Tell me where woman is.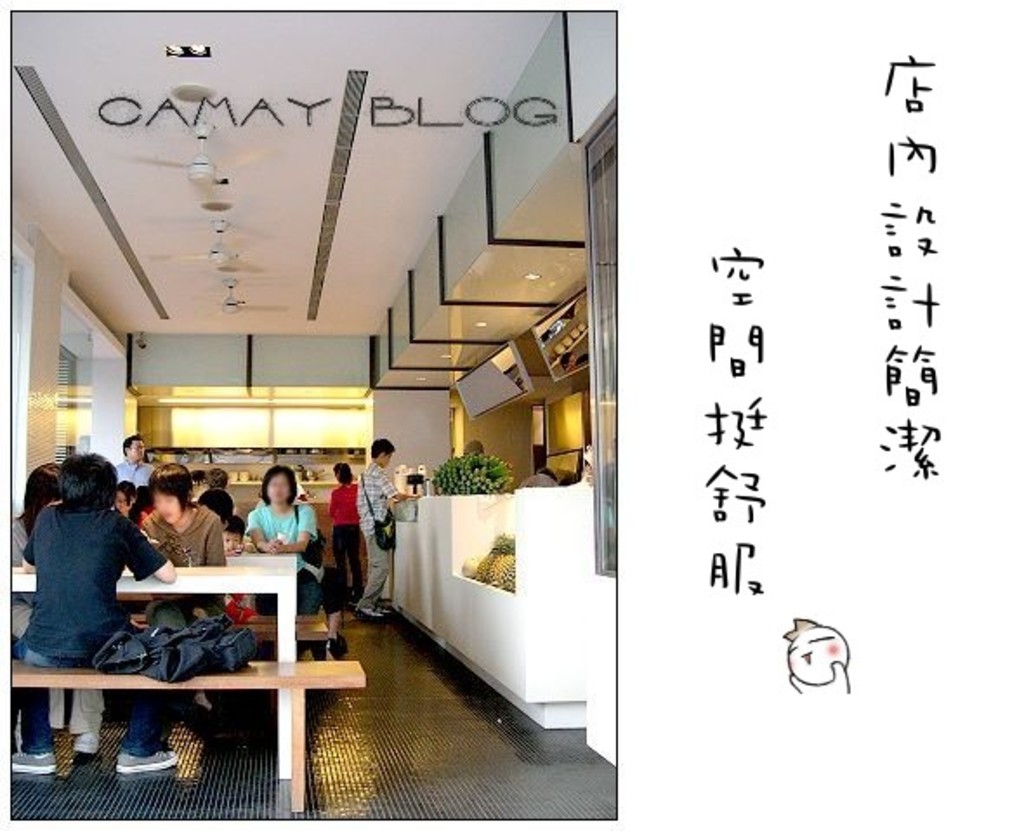
woman is at x1=139, y1=463, x2=233, y2=621.
